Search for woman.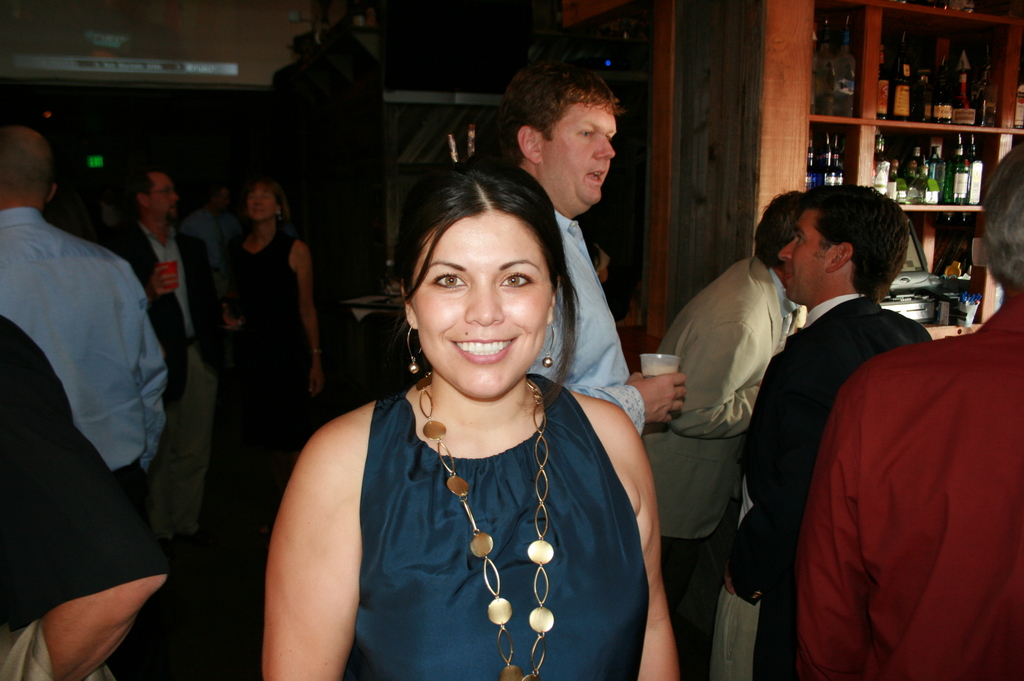
Found at (x1=214, y1=177, x2=332, y2=463).
